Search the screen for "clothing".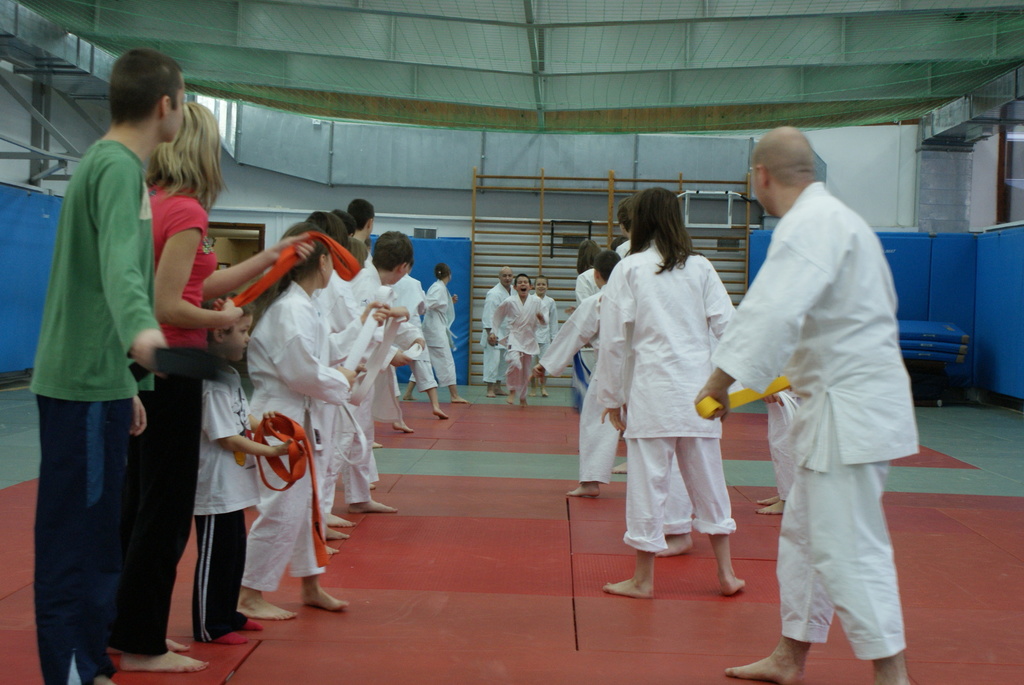
Found at <region>538, 283, 633, 494</region>.
